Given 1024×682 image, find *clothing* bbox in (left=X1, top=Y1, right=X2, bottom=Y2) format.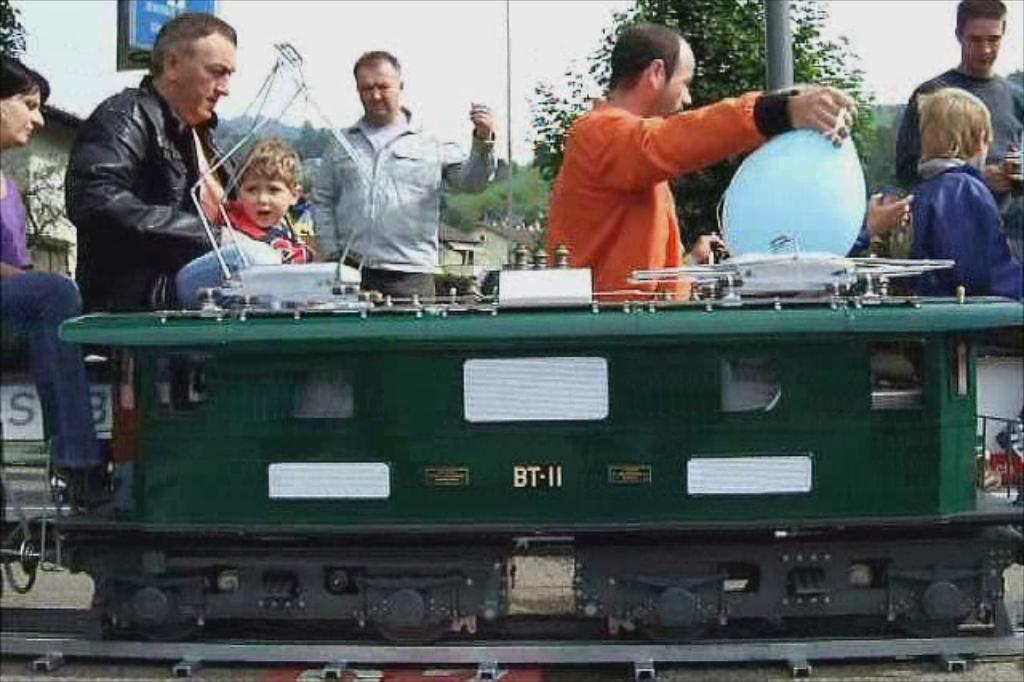
(left=0, top=272, right=112, bottom=479).
